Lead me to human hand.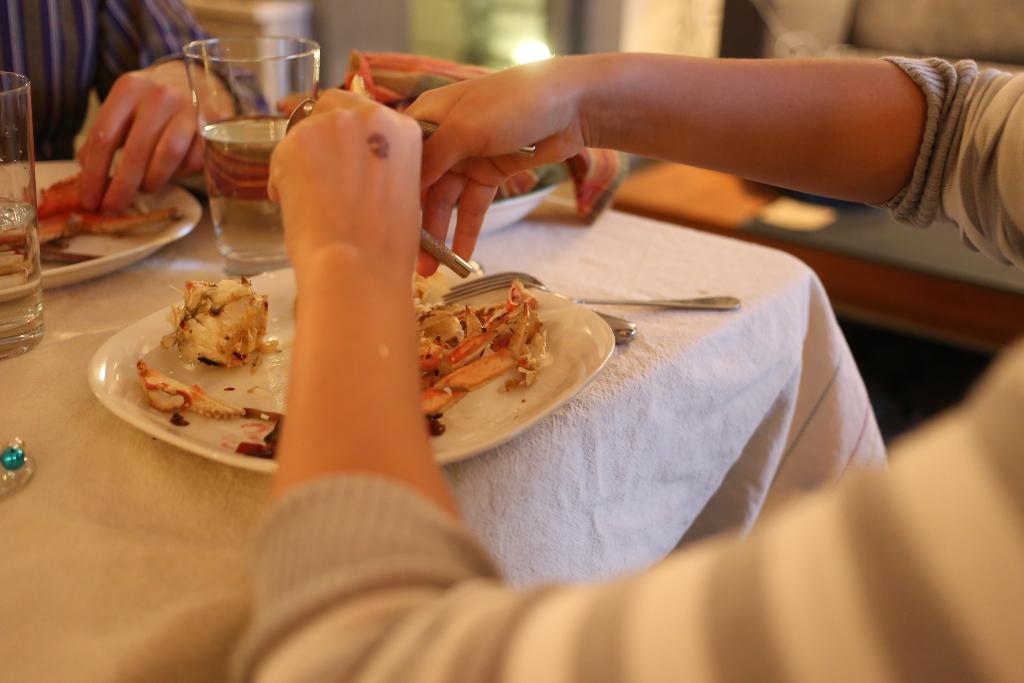
Lead to {"left": 259, "top": 84, "right": 423, "bottom": 270}.
